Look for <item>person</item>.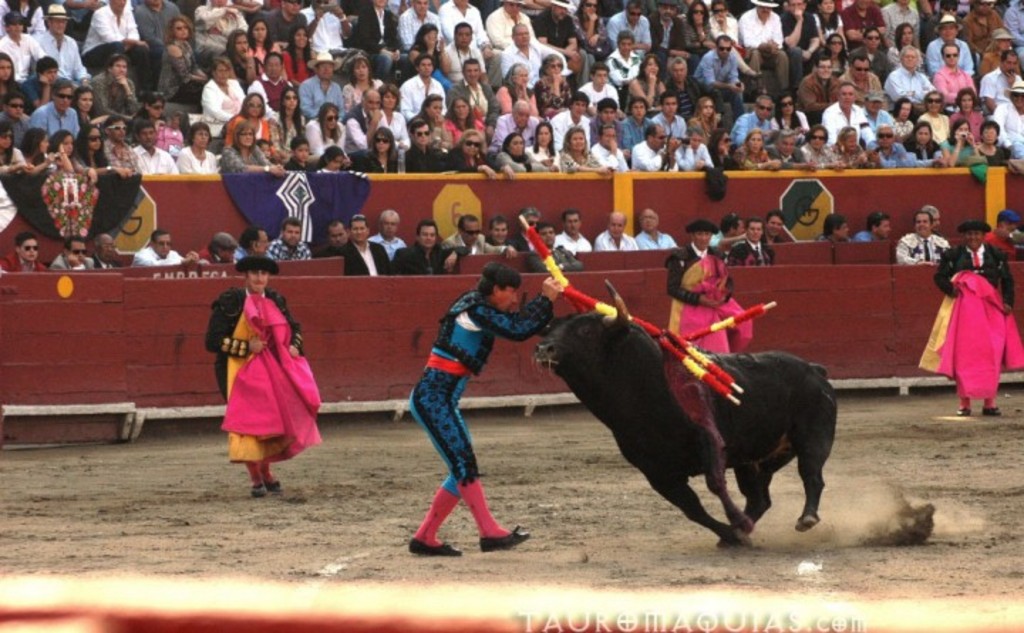
Found: locate(816, 213, 849, 236).
